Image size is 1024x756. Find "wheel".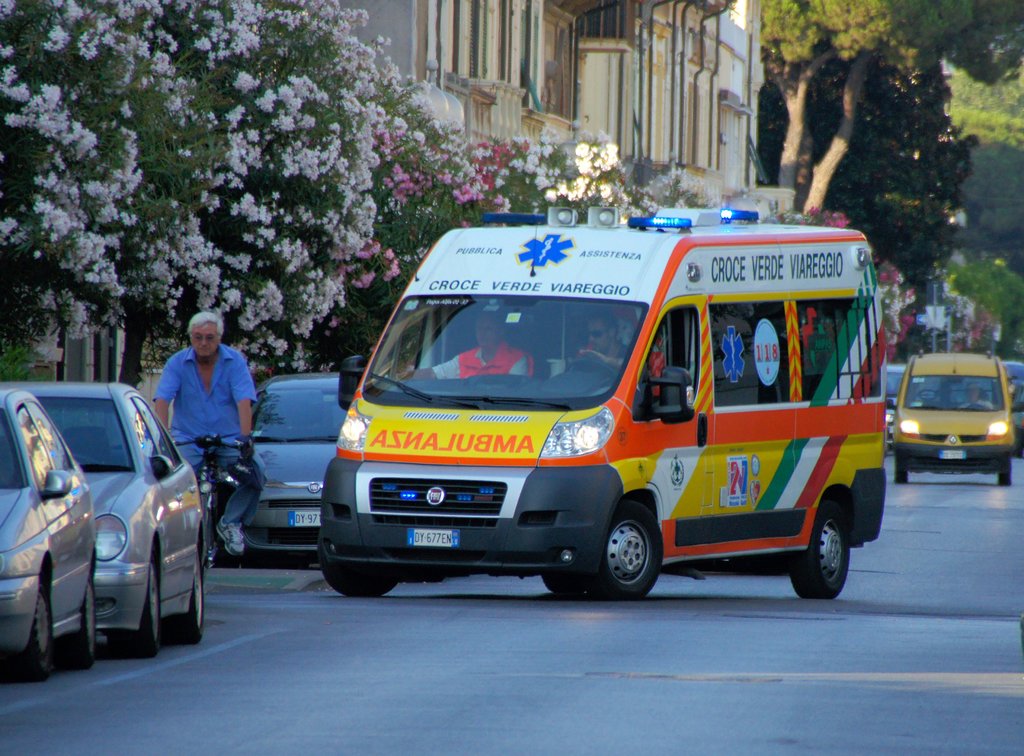
bbox=[19, 578, 58, 686].
